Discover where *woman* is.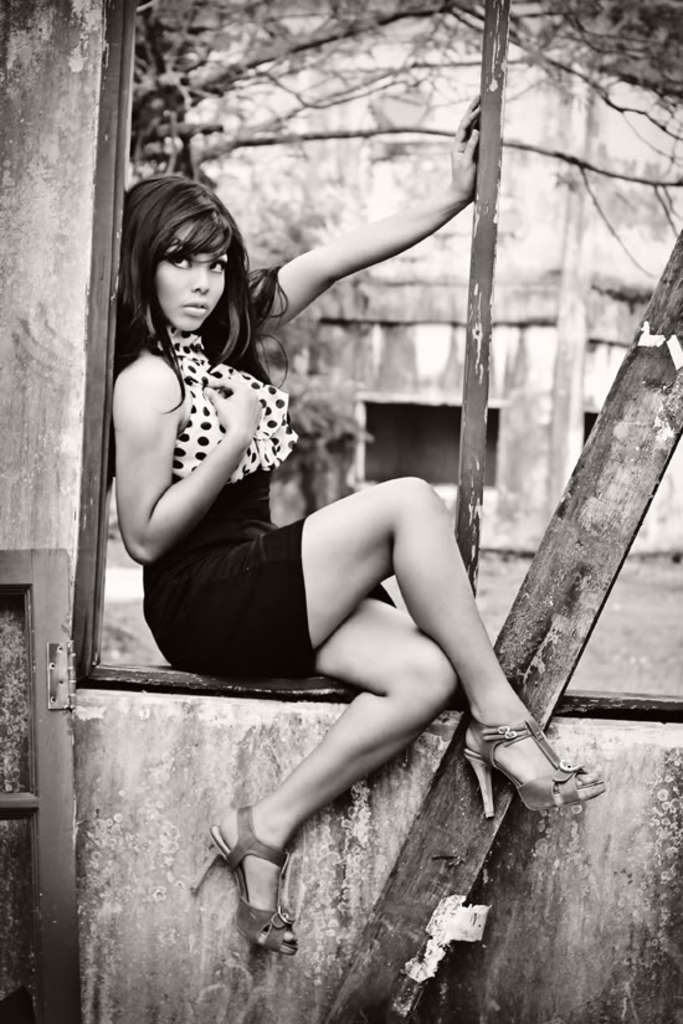
Discovered at l=170, t=206, r=528, b=989.
